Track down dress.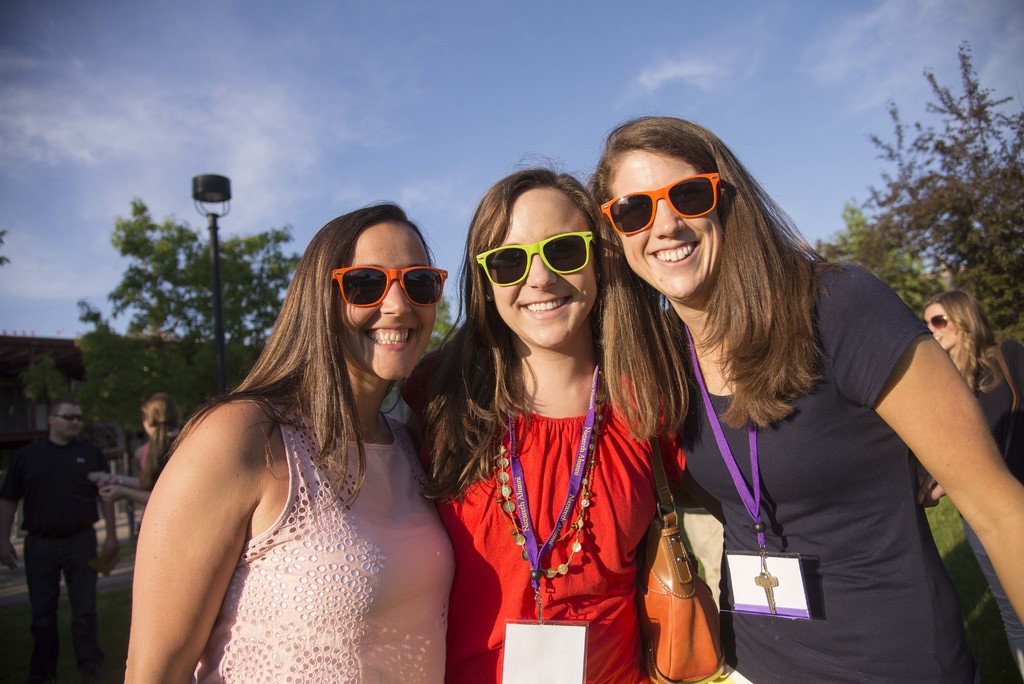
Tracked to <region>644, 263, 970, 683</region>.
